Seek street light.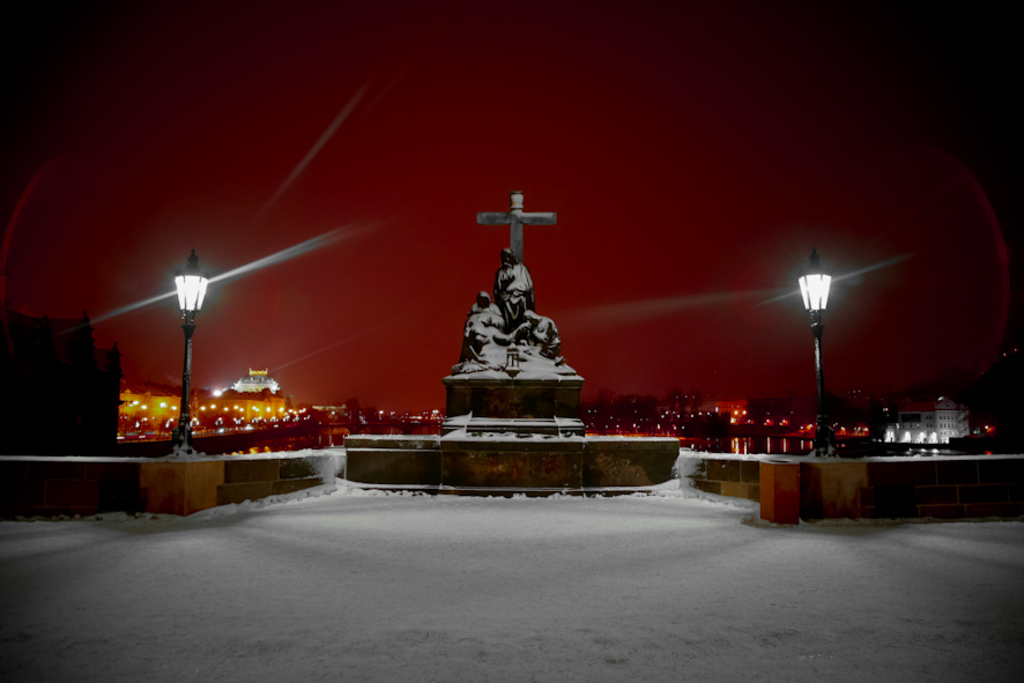
box(134, 229, 224, 453).
